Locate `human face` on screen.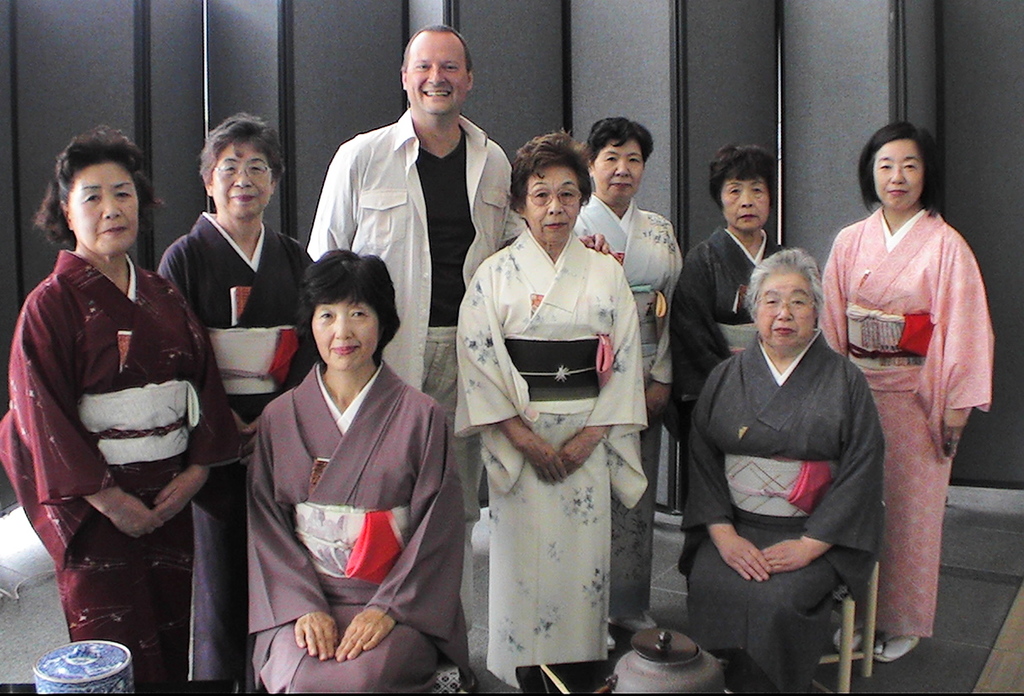
On screen at Rect(526, 164, 583, 242).
